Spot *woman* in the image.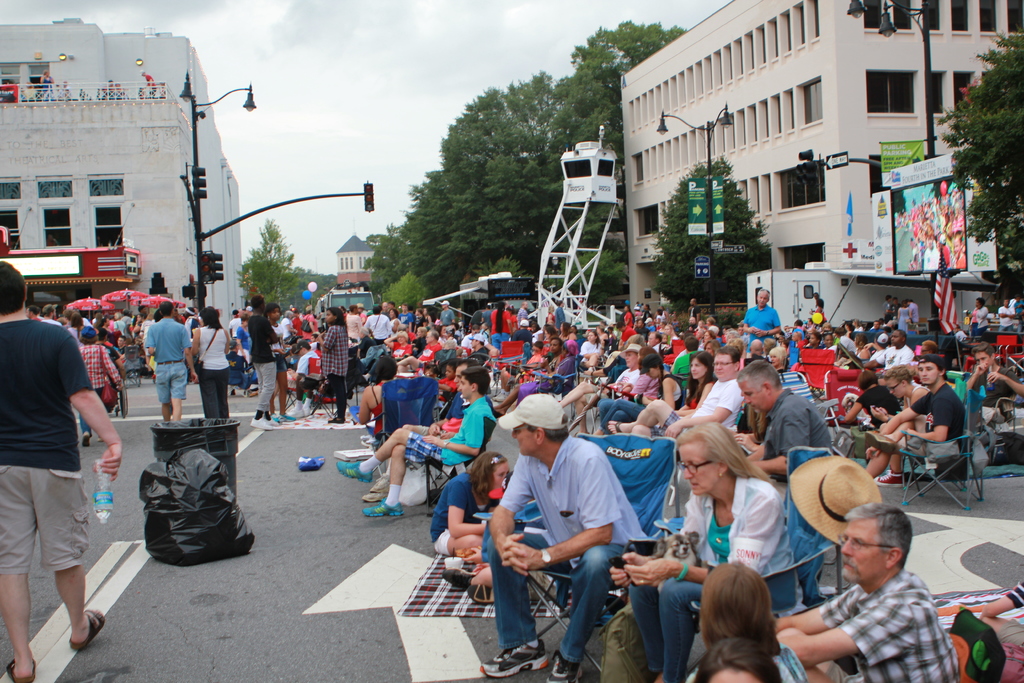
*woman* found at pyautogui.locateOnScreen(680, 558, 810, 682).
